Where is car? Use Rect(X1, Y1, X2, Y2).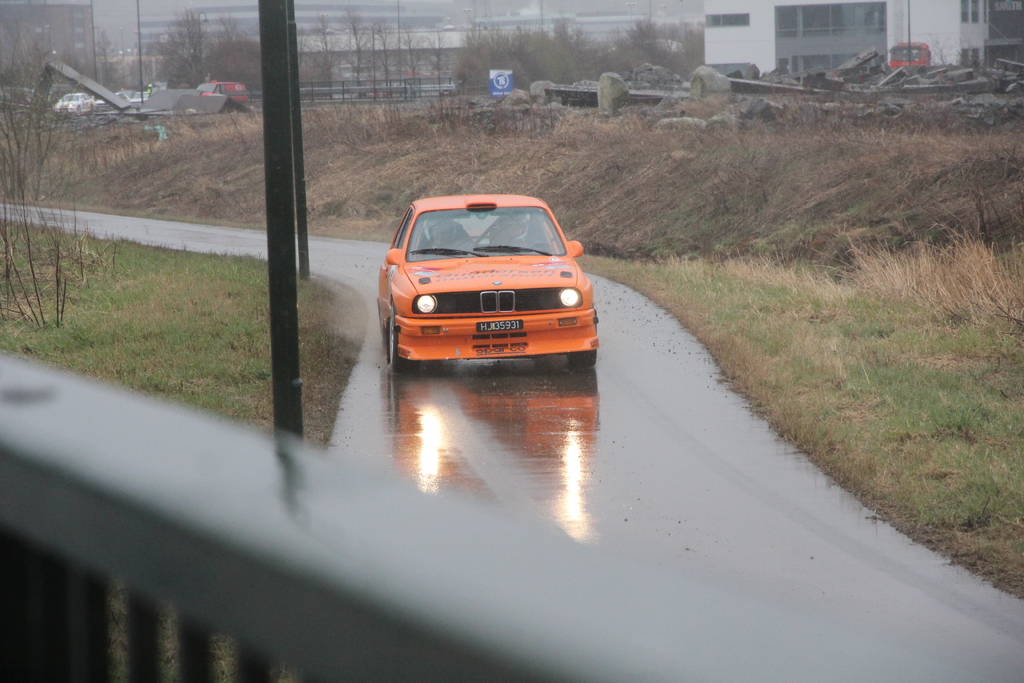
Rect(378, 193, 600, 370).
